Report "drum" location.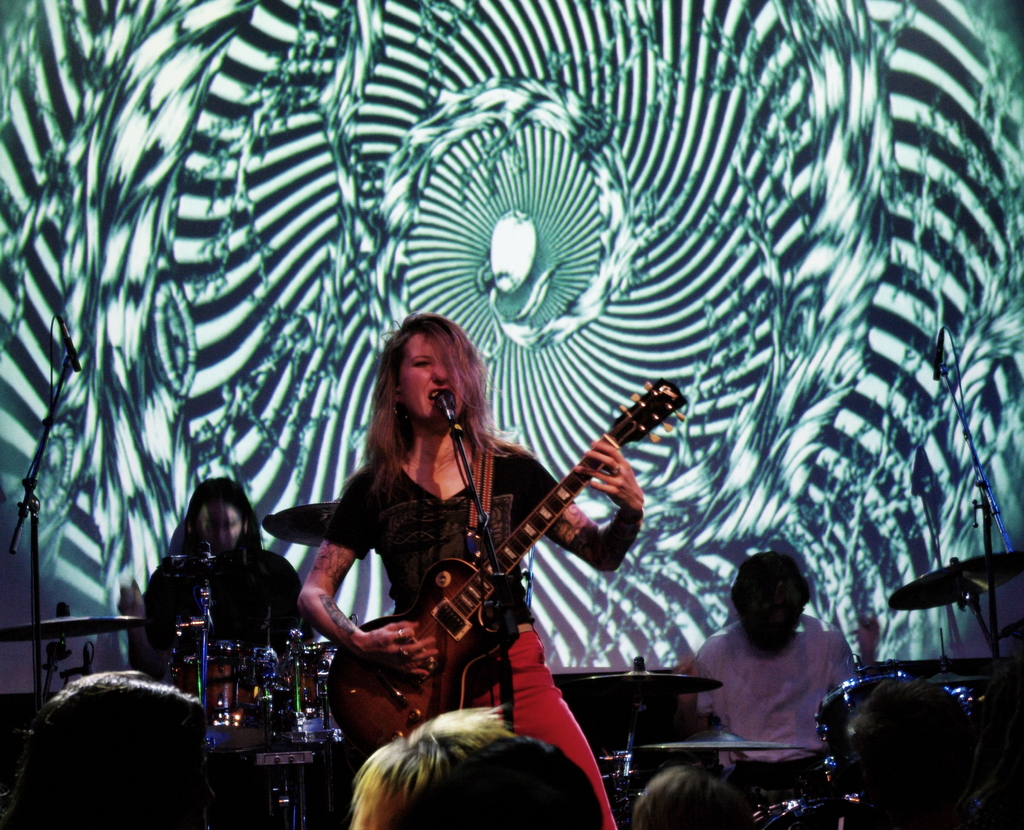
Report: 272 642 340 745.
